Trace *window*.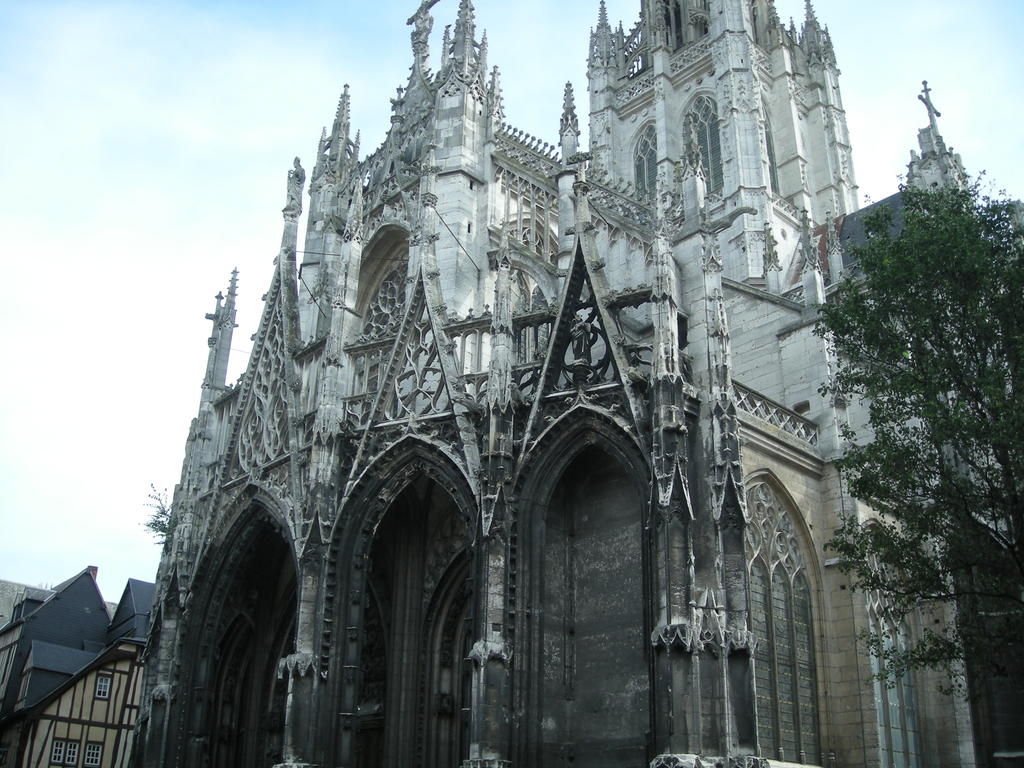
Traced to [x1=340, y1=225, x2=409, y2=425].
